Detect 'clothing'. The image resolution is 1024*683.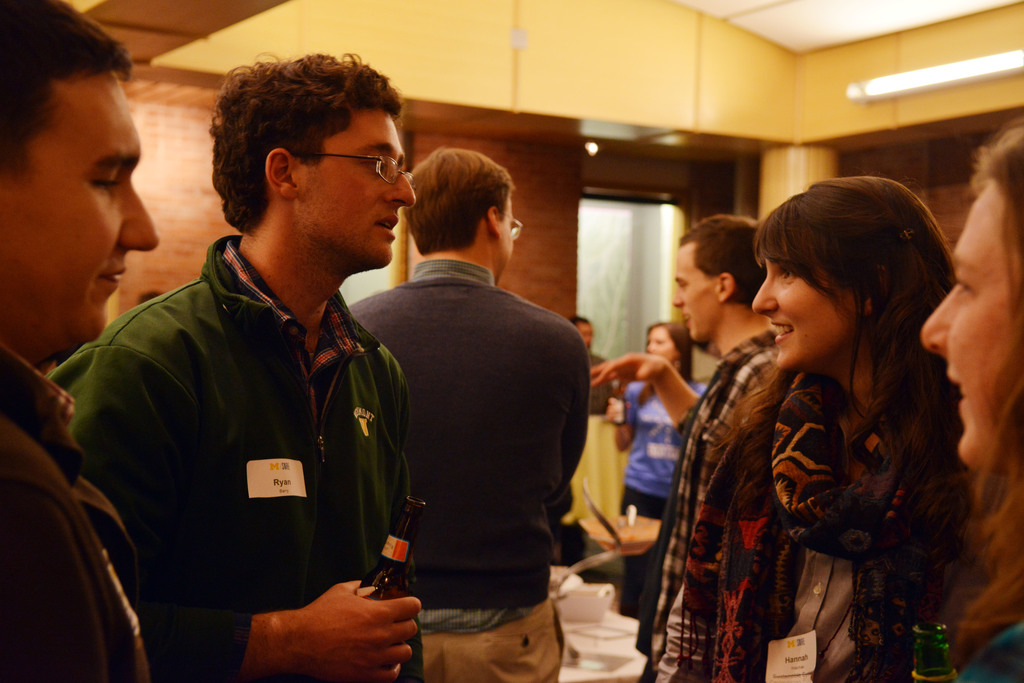
[625,374,696,617].
